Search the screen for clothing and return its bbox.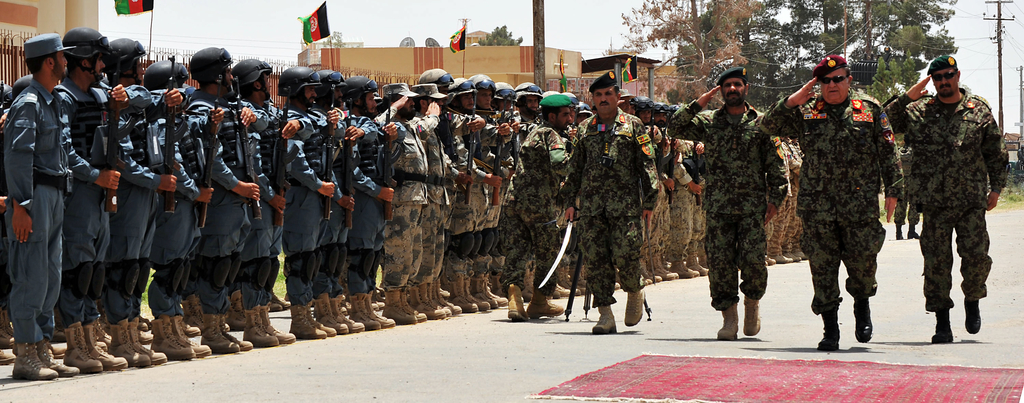
Found: region(51, 73, 106, 350).
